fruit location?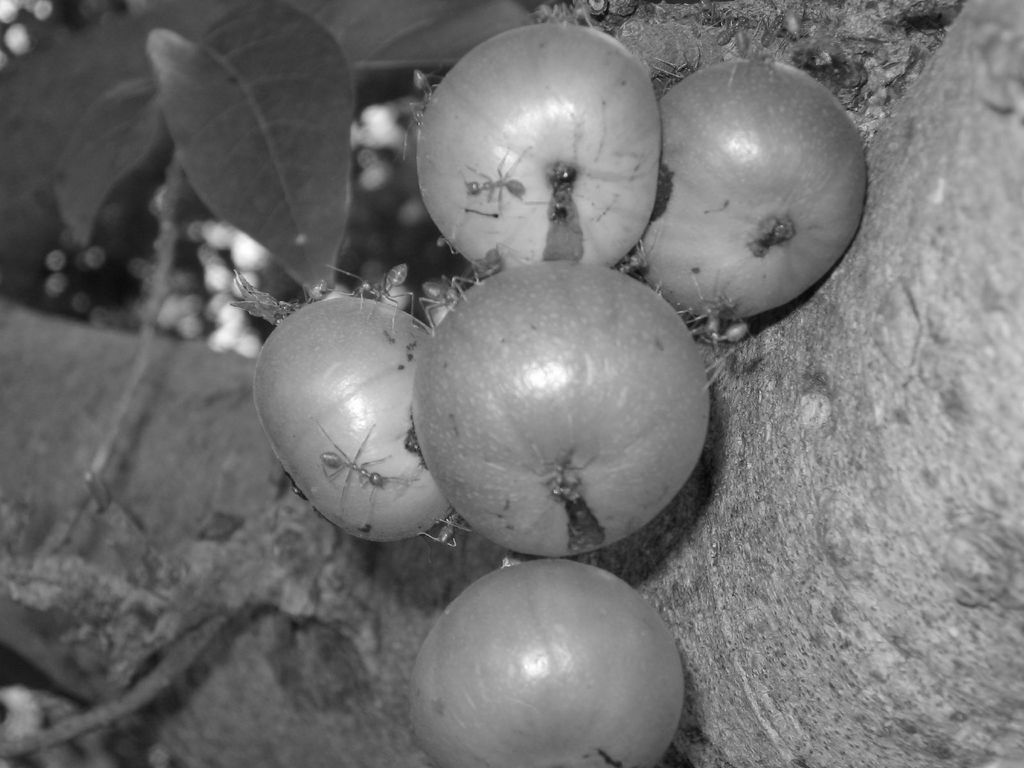
BBox(387, 279, 718, 553)
